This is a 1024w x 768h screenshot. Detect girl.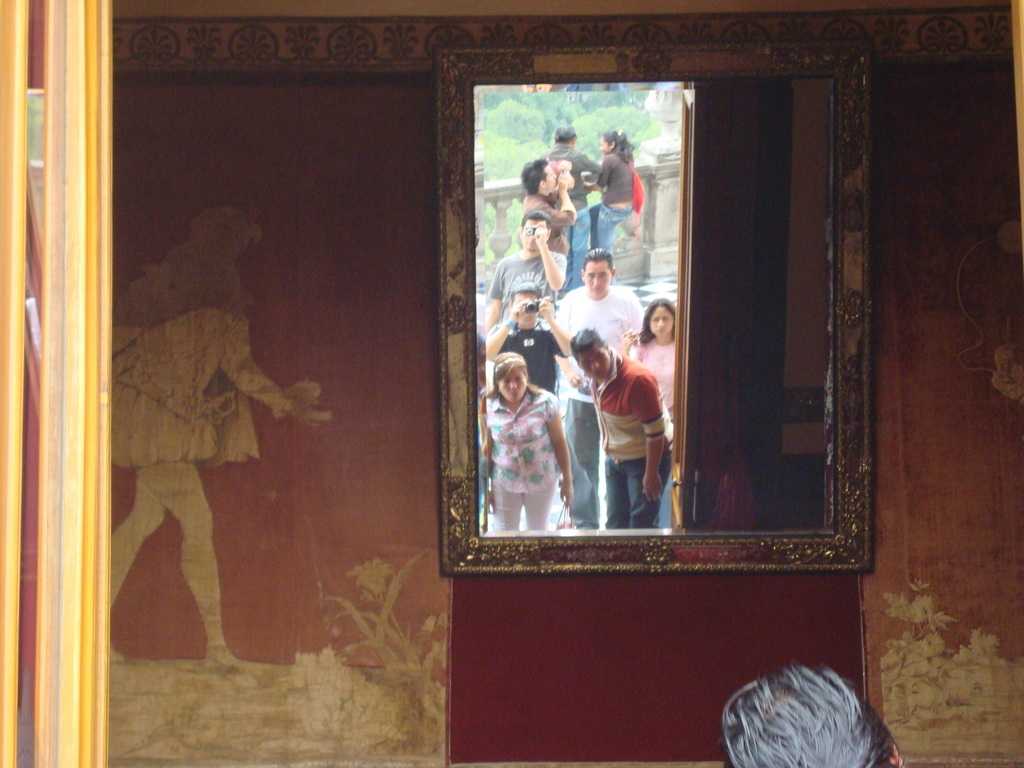
l=620, t=299, r=676, b=427.
